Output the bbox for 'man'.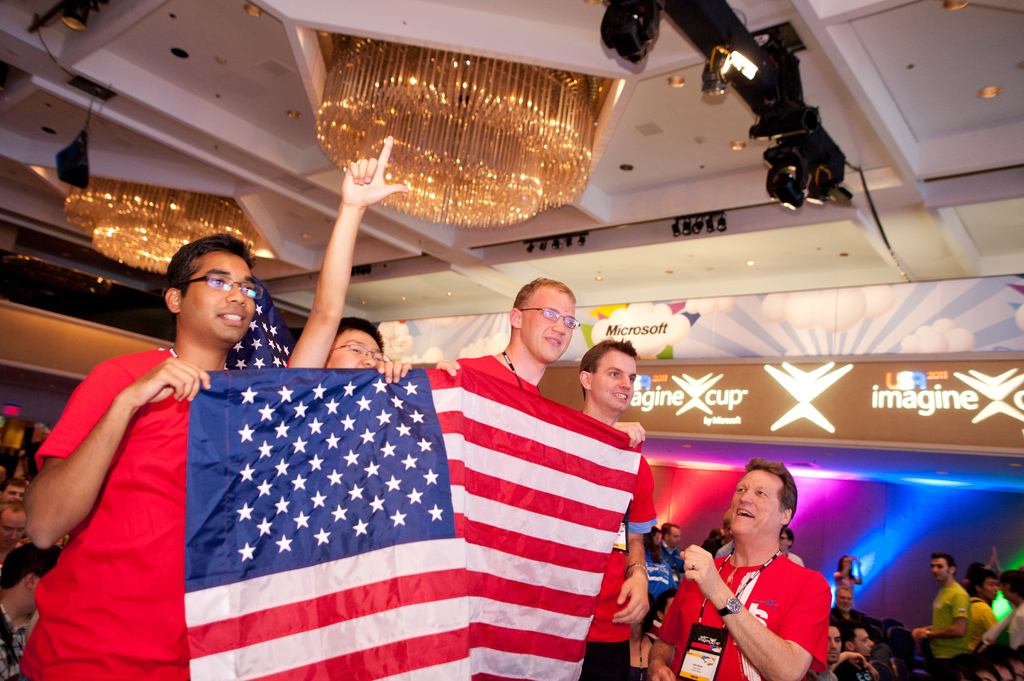
x1=904 y1=552 x2=977 y2=680.
